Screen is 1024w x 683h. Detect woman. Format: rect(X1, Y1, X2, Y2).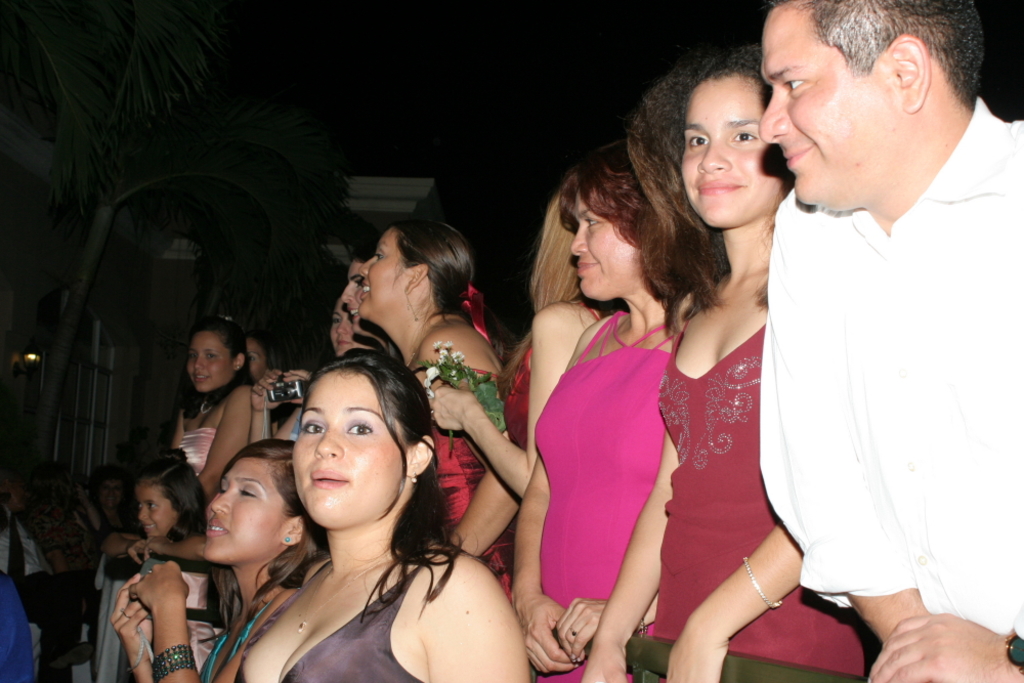
rect(218, 348, 530, 682).
